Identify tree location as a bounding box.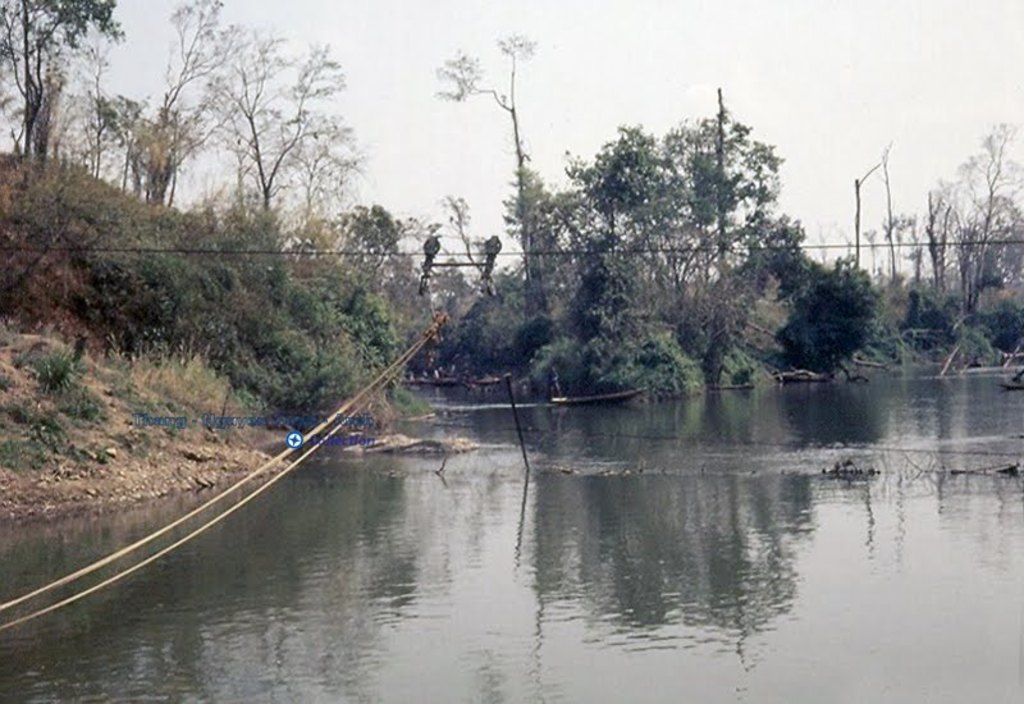
select_region(572, 111, 800, 392).
